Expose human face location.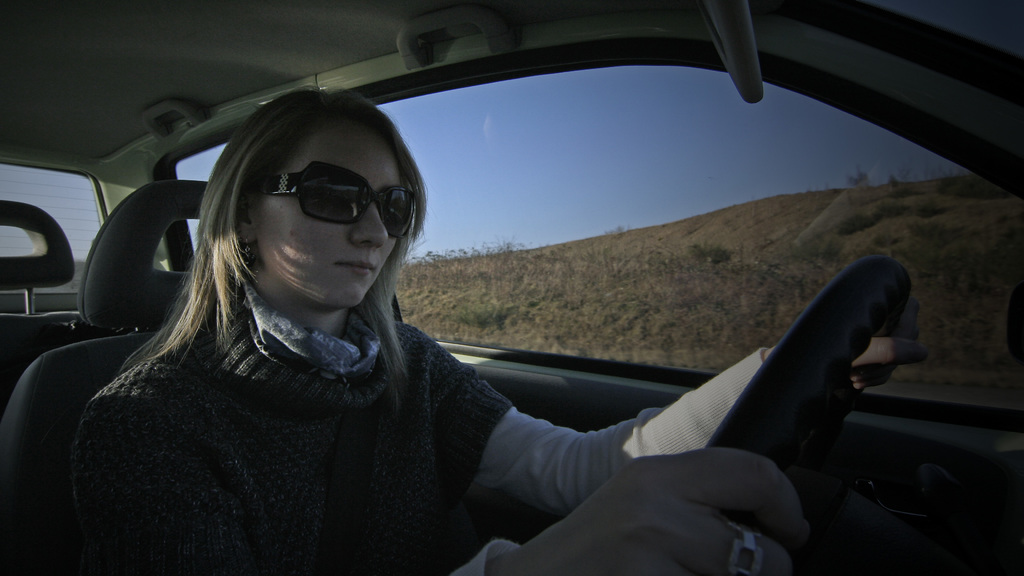
Exposed at (x1=256, y1=118, x2=411, y2=317).
